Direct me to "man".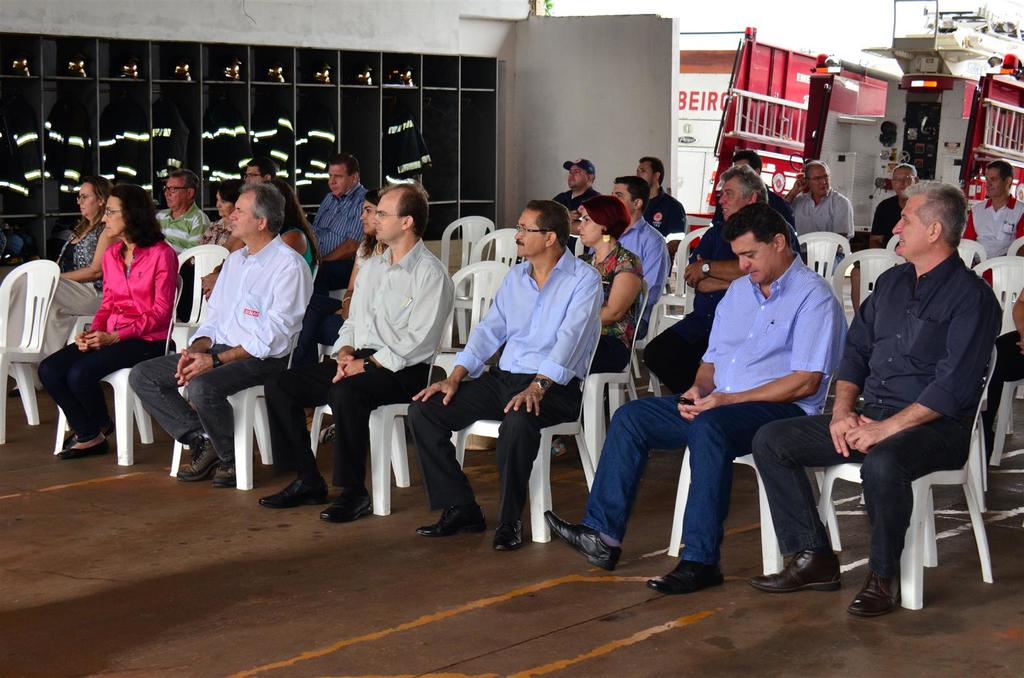
Direction: x1=794 y1=159 x2=854 y2=238.
